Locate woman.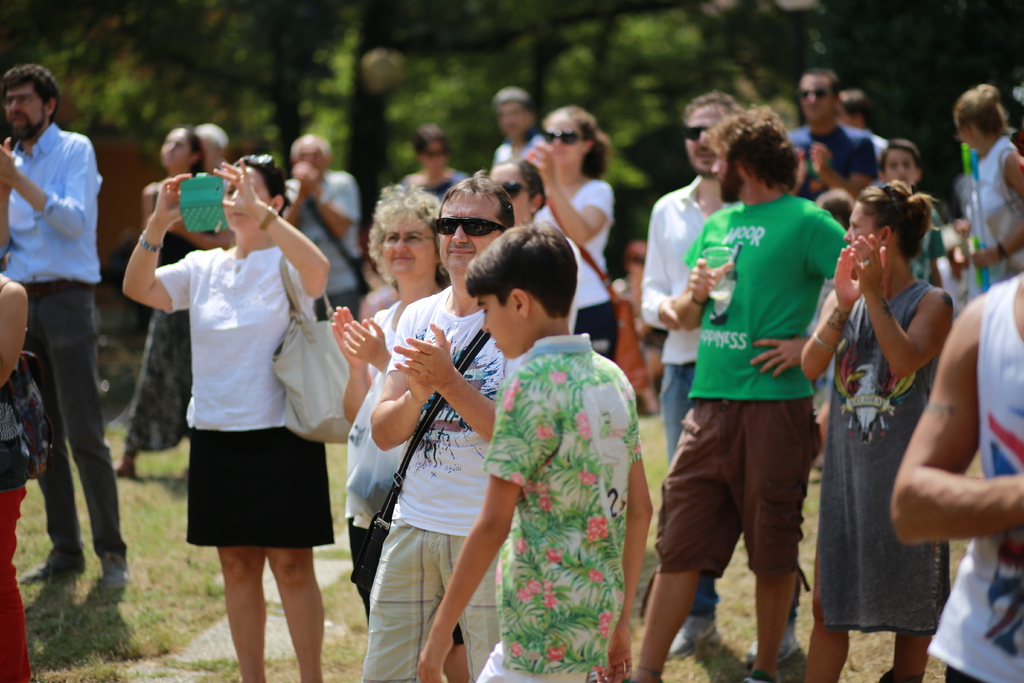
Bounding box: <bbox>950, 82, 1023, 287</bbox>.
